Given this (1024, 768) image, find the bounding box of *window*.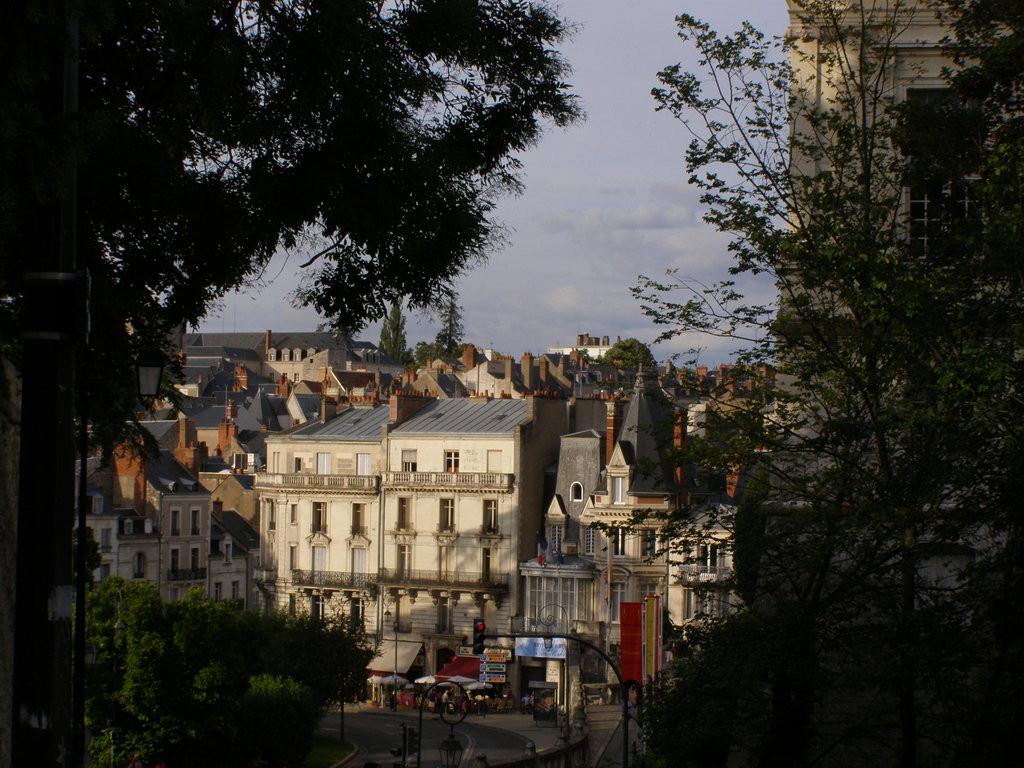
bbox=(308, 542, 332, 584).
